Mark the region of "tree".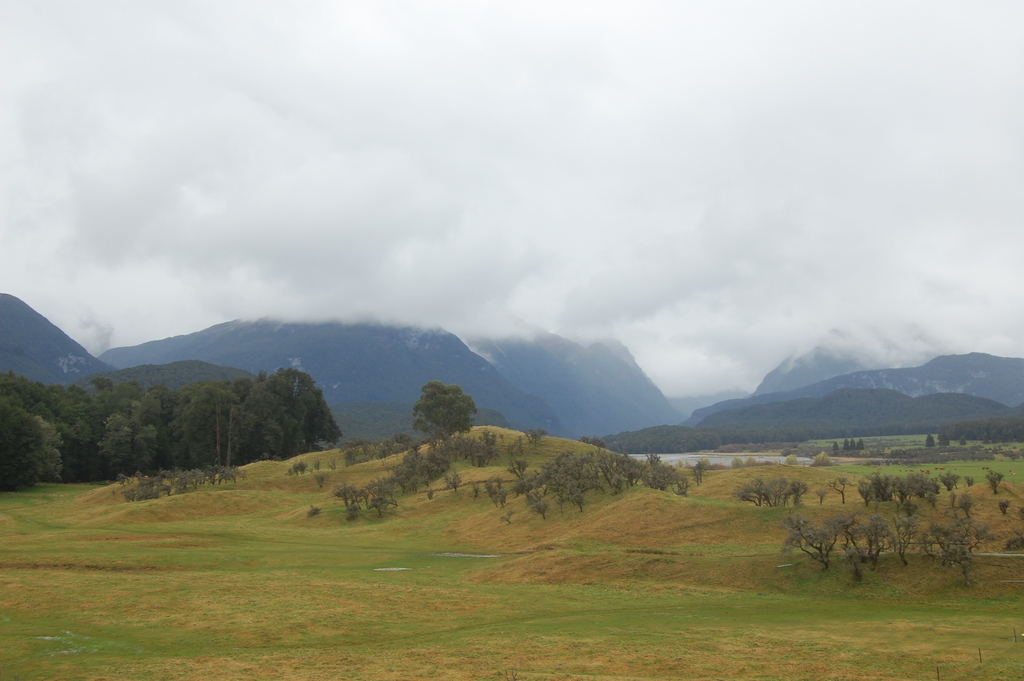
Region: bbox=[925, 429, 938, 447].
